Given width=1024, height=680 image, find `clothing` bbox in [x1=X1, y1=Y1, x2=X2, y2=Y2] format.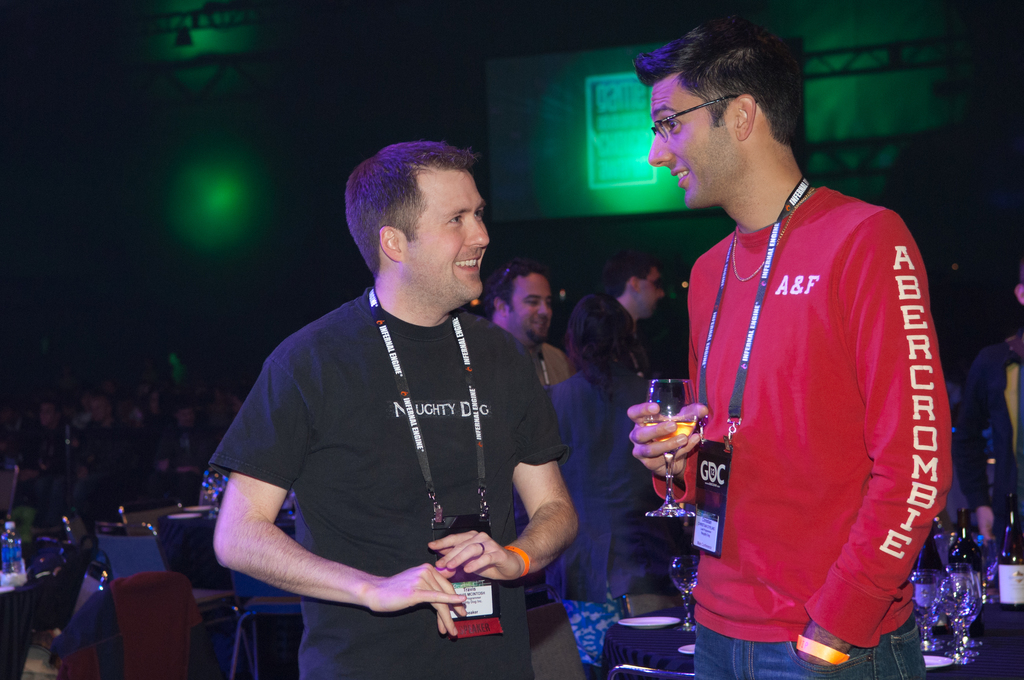
[x1=547, y1=373, x2=650, y2=663].
